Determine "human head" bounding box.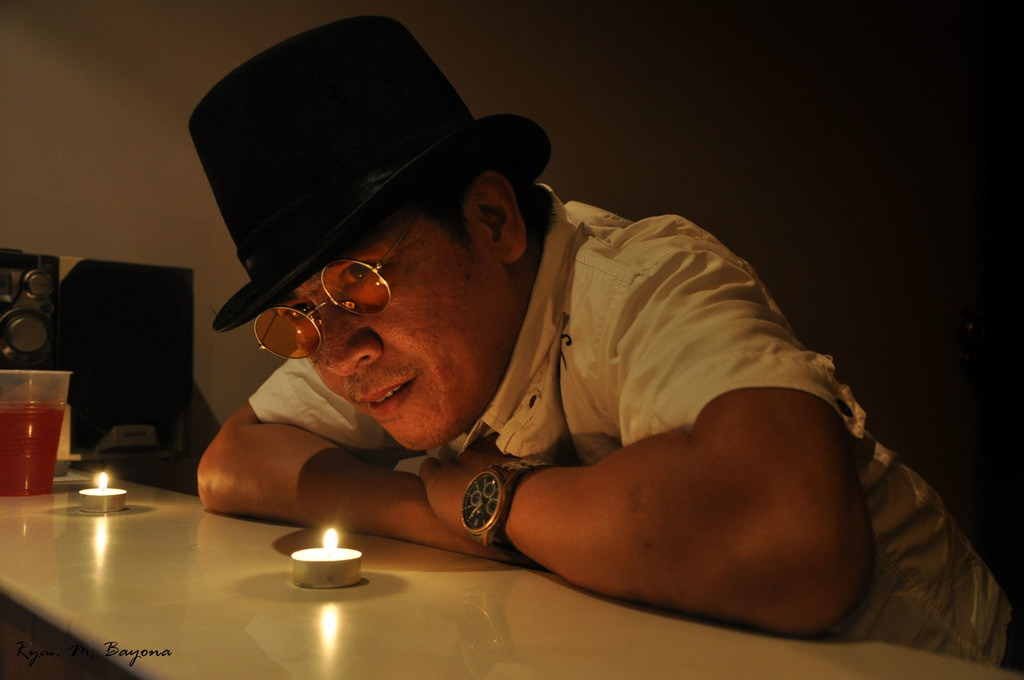
Determined: pyautogui.locateOnScreen(204, 65, 543, 449).
